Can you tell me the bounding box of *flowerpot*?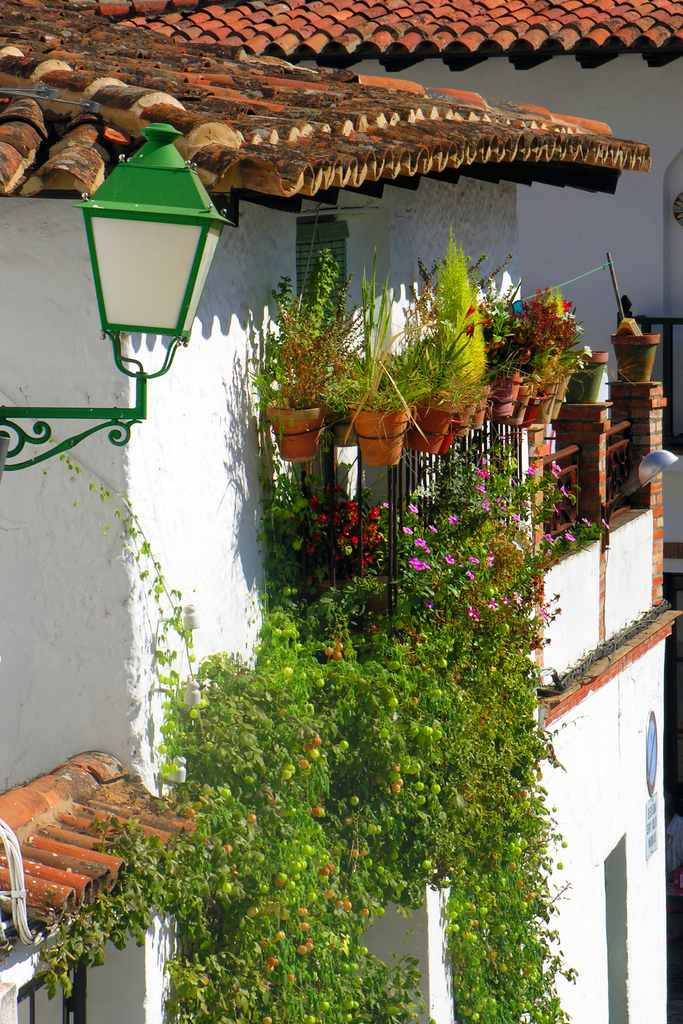
[x1=611, y1=335, x2=659, y2=383].
